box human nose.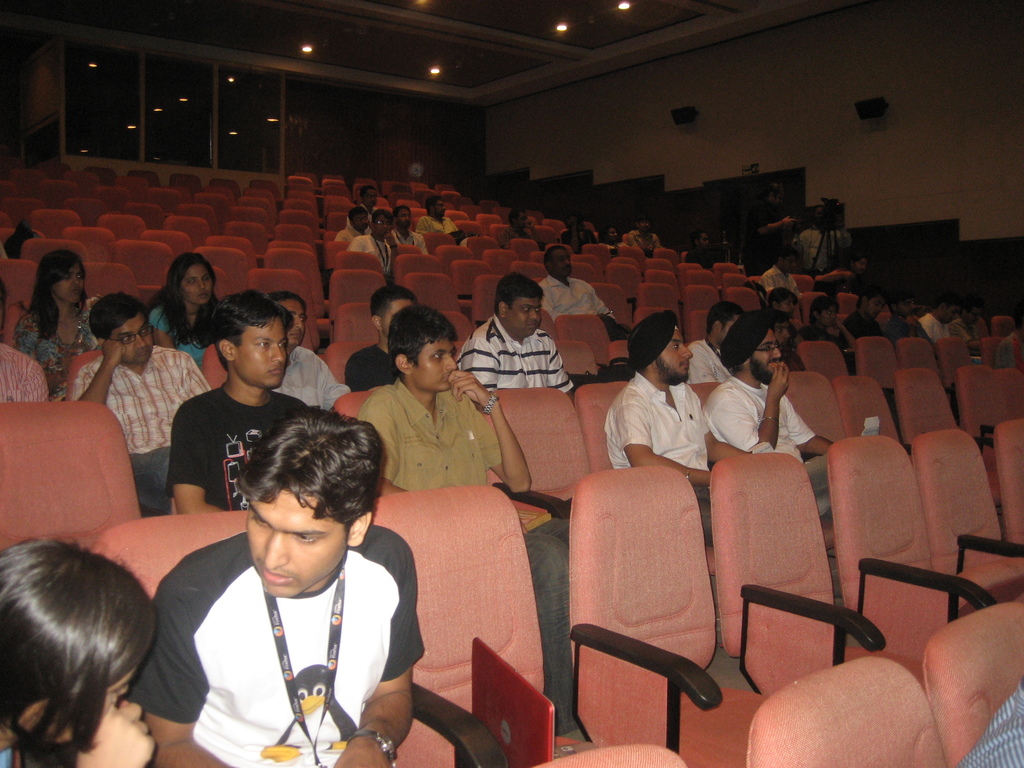
x1=792, y1=301, x2=796, y2=309.
